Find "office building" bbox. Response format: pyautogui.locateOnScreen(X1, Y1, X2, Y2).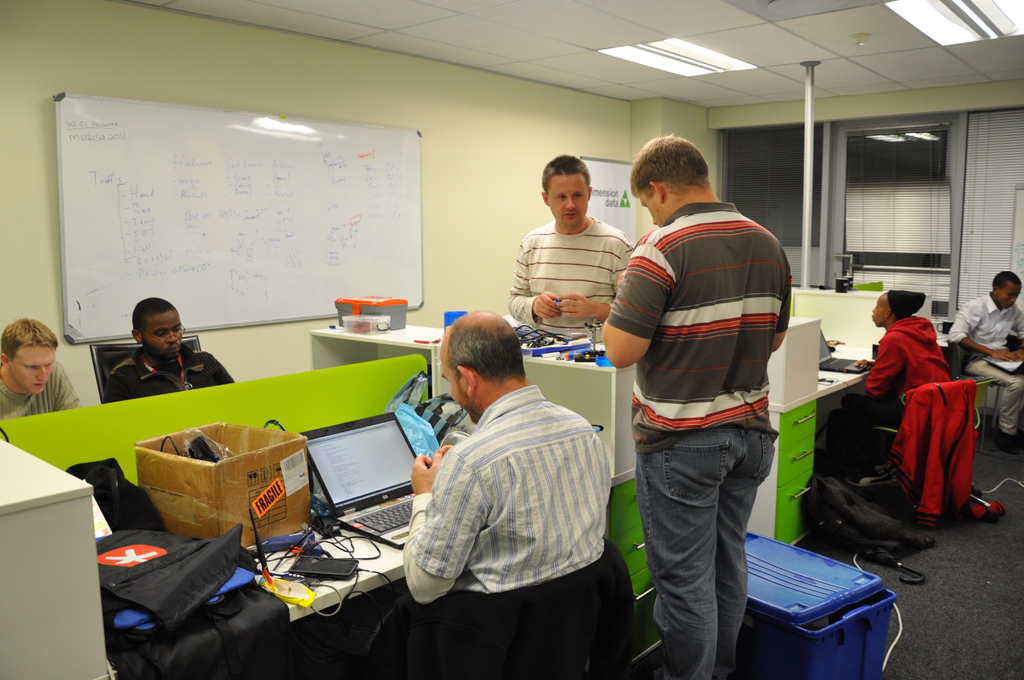
pyautogui.locateOnScreen(0, 0, 1023, 679).
